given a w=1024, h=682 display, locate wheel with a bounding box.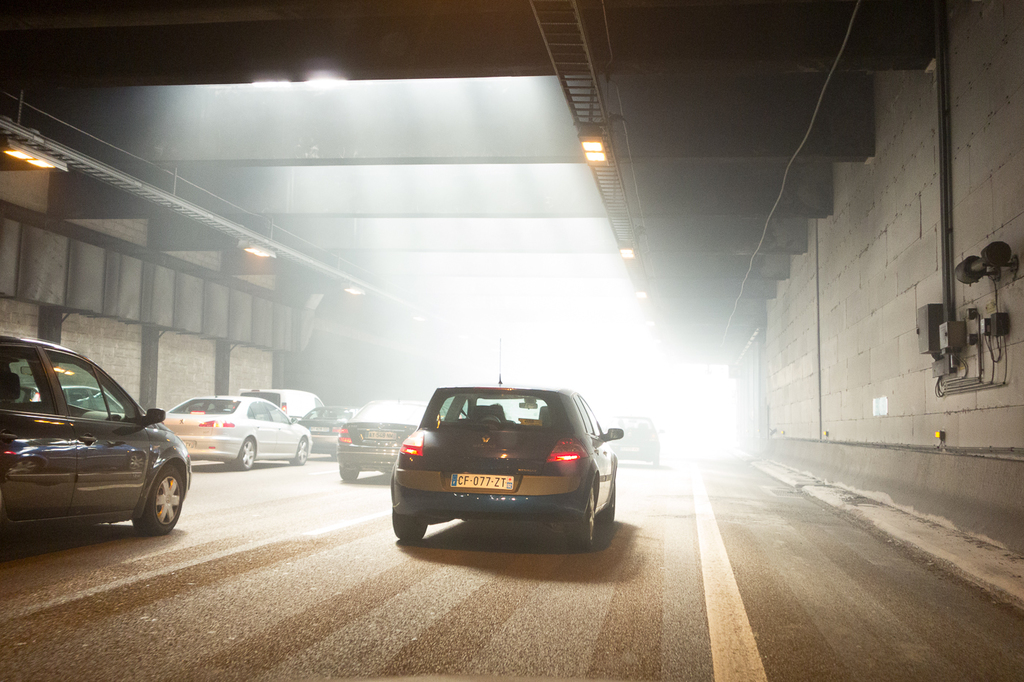
Located: detection(225, 436, 254, 469).
